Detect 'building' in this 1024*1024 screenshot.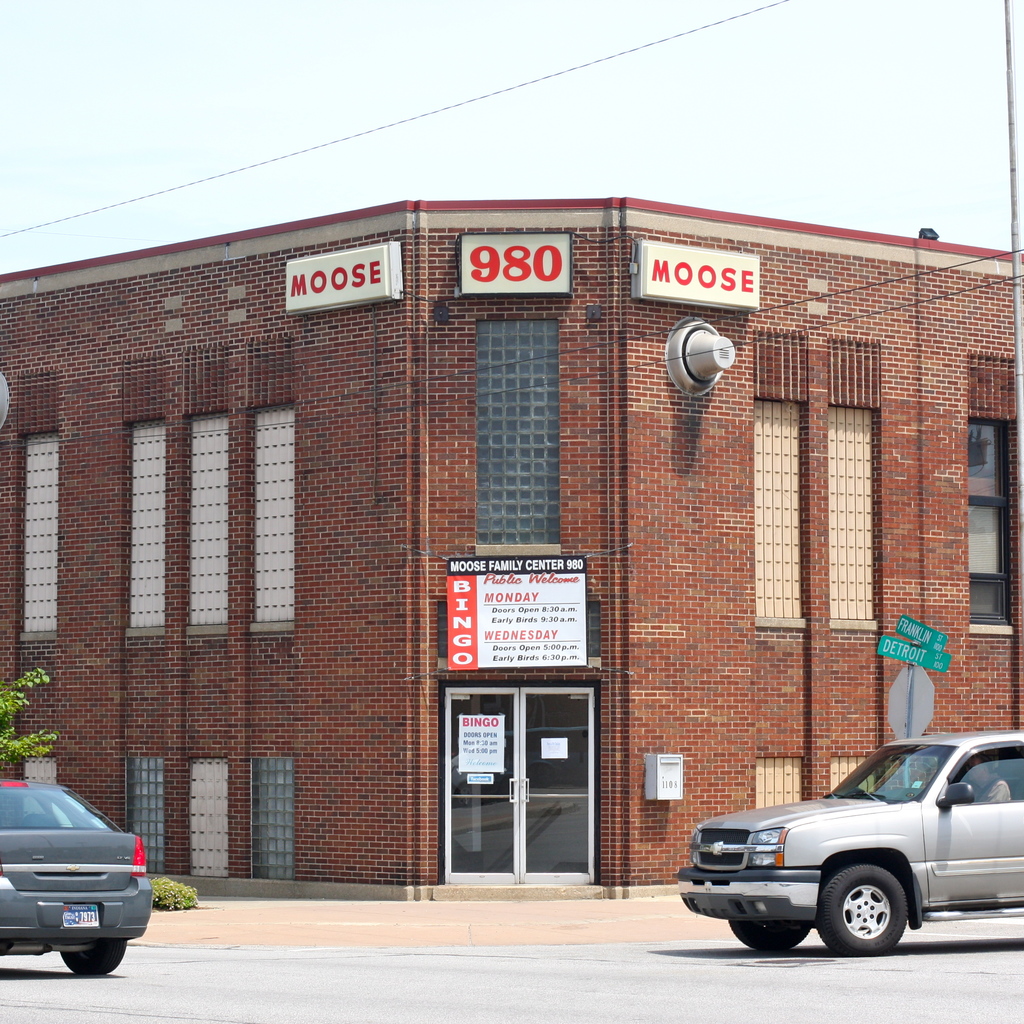
Detection: box(0, 195, 1023, 902).
